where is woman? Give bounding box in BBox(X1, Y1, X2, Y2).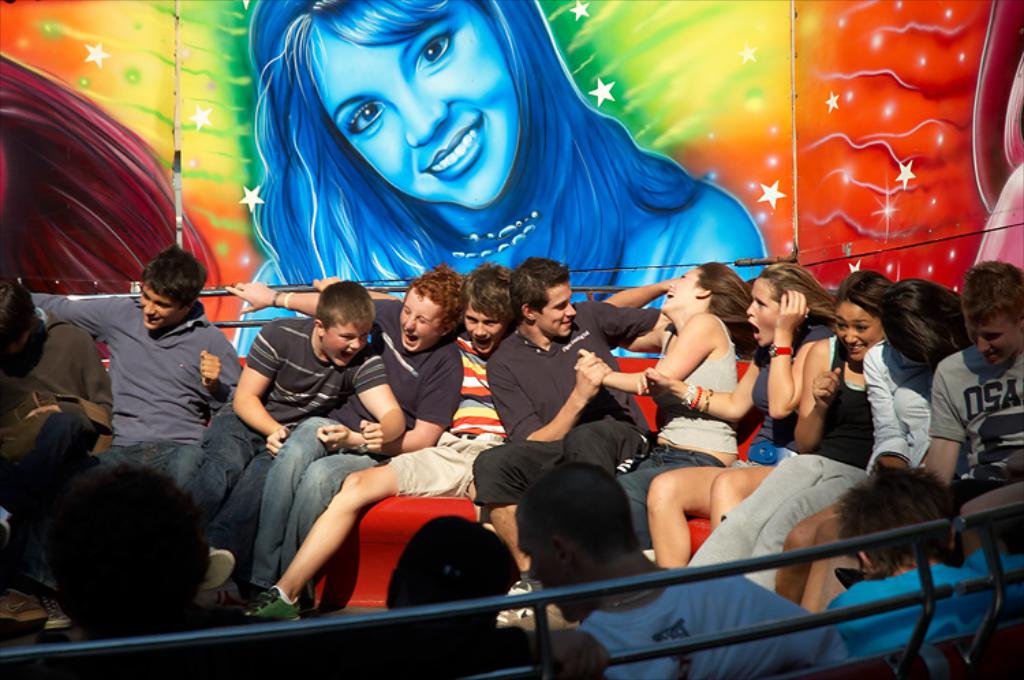
BBox(228, 0, 765, 363).
